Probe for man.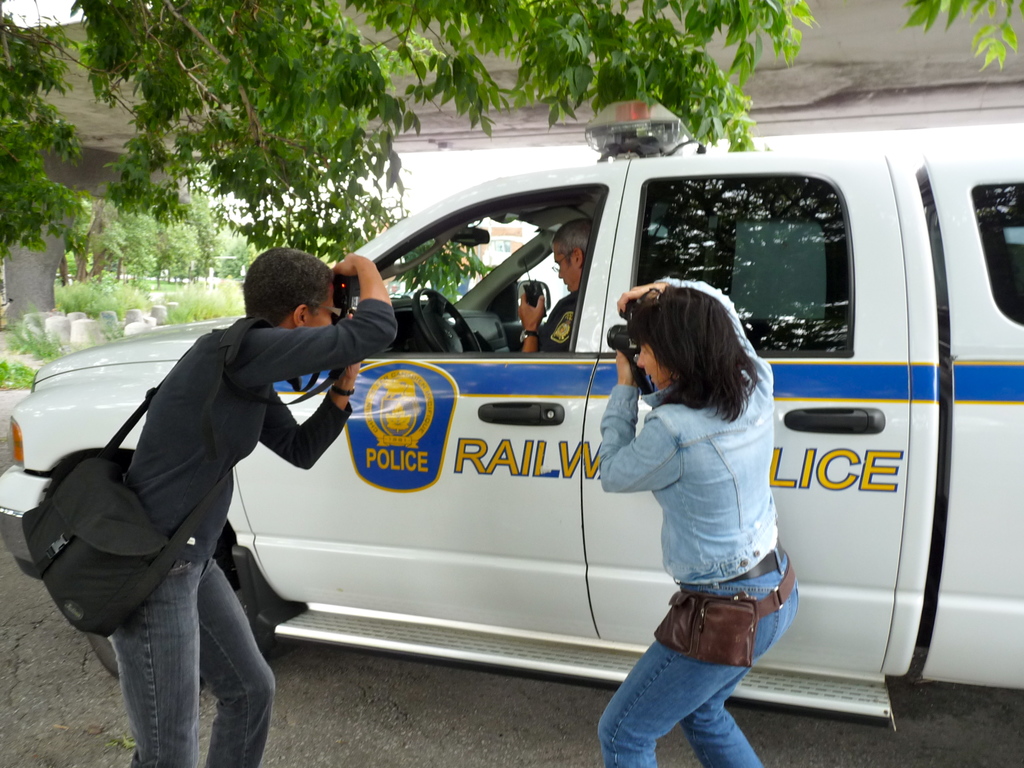
Probe result: 525/213/588/355.
